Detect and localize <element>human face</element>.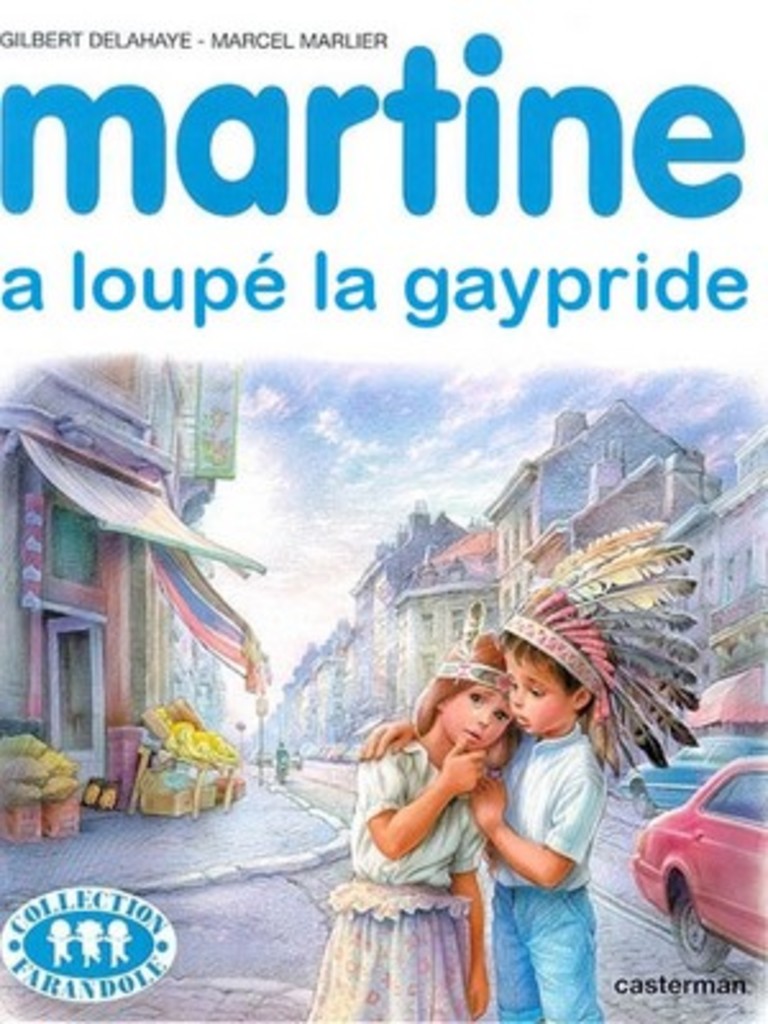
Localized at left=420, top=673, right=522, bottom=768.
